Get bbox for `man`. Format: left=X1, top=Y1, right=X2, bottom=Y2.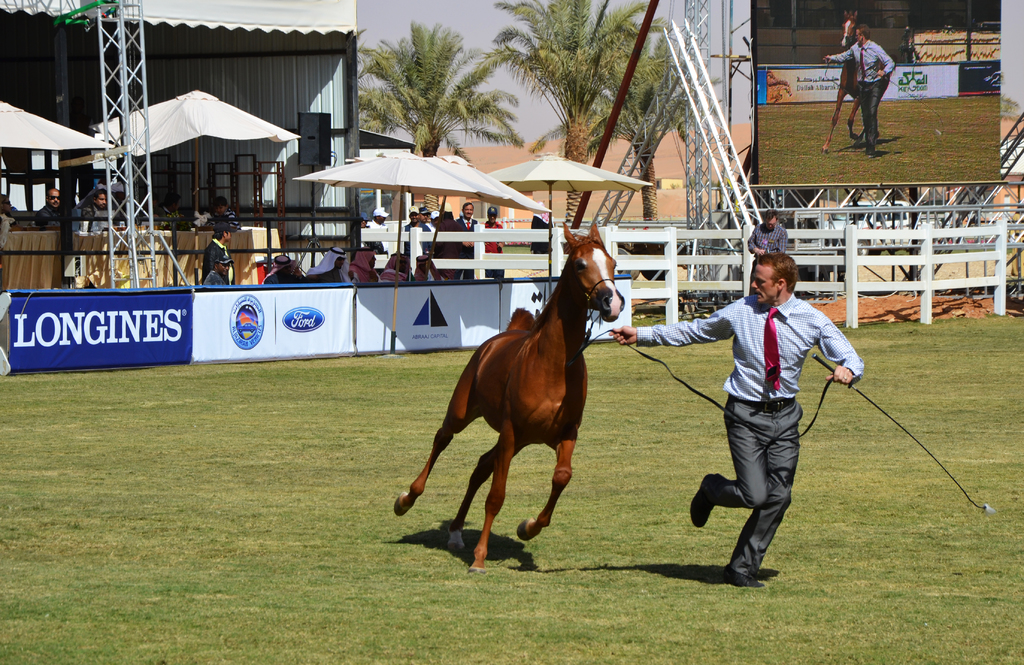
left=199, top=220, right=234, bottom=289.
